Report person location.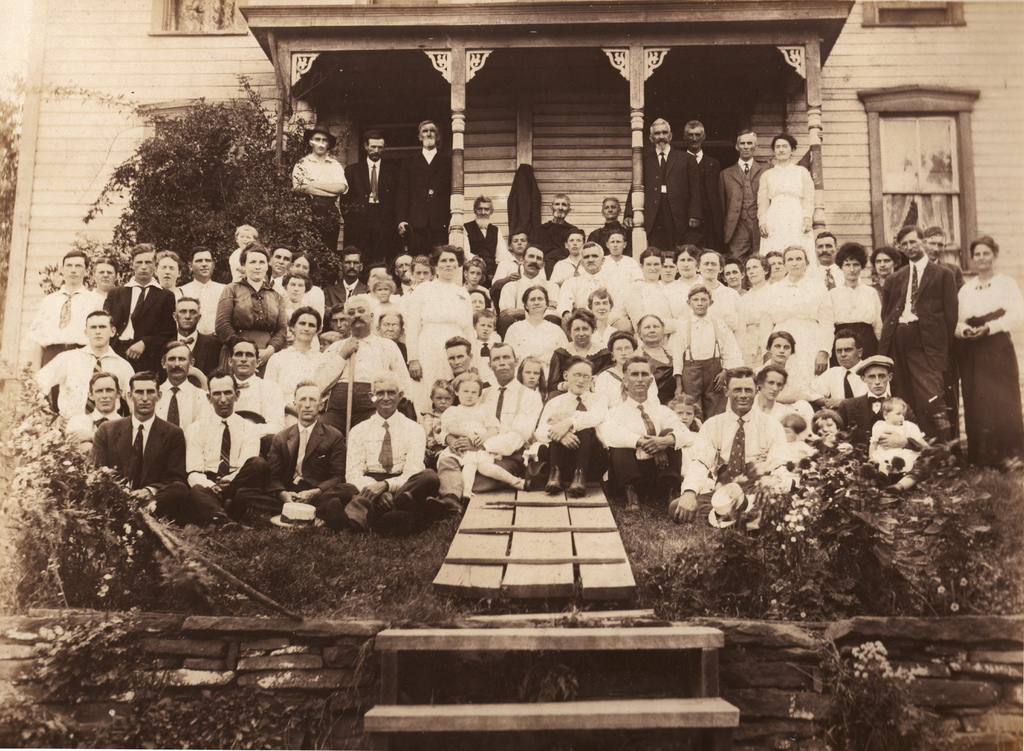
Report: rect(156, 342, 204, 427).
